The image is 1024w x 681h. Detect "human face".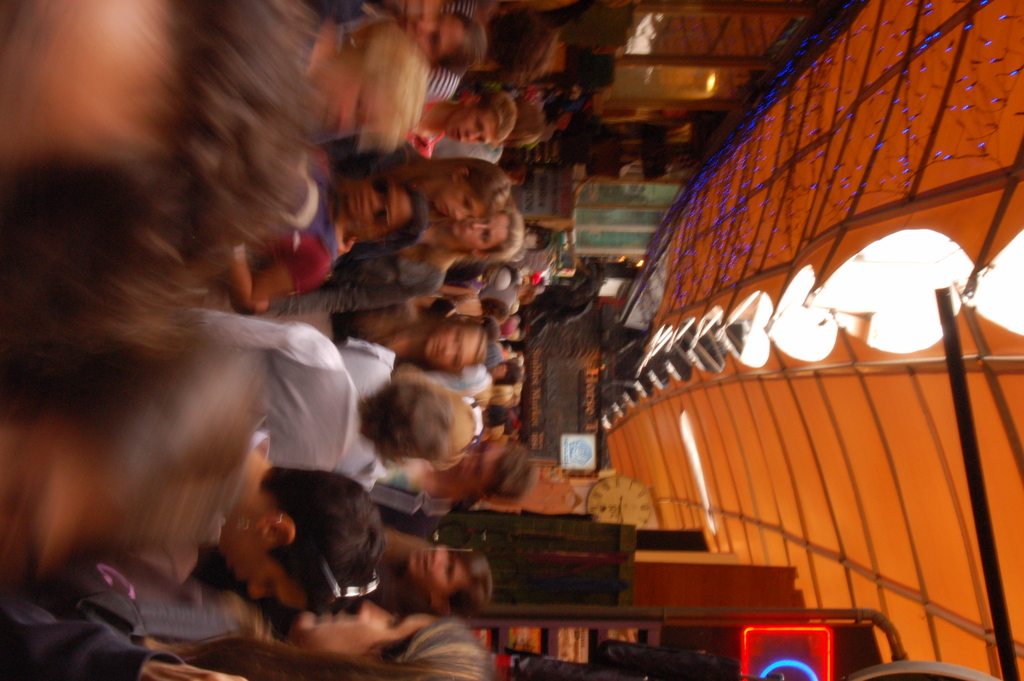
Detection: box=[445, 108, 496, 142].
